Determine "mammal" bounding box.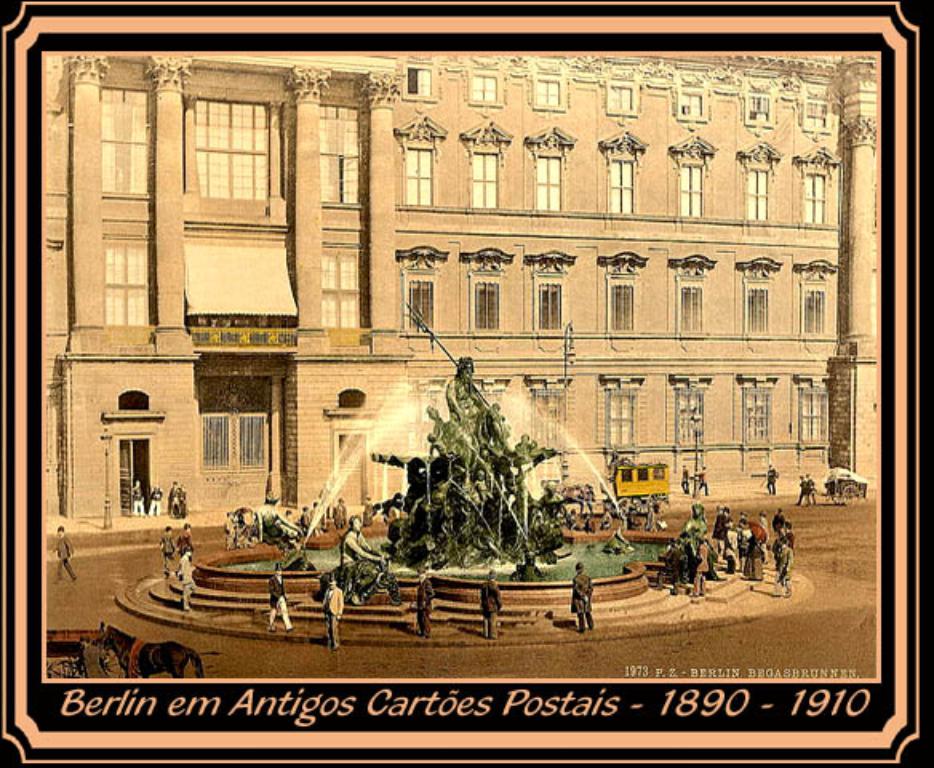
Determined: box=[254, 488, 302, 555].
